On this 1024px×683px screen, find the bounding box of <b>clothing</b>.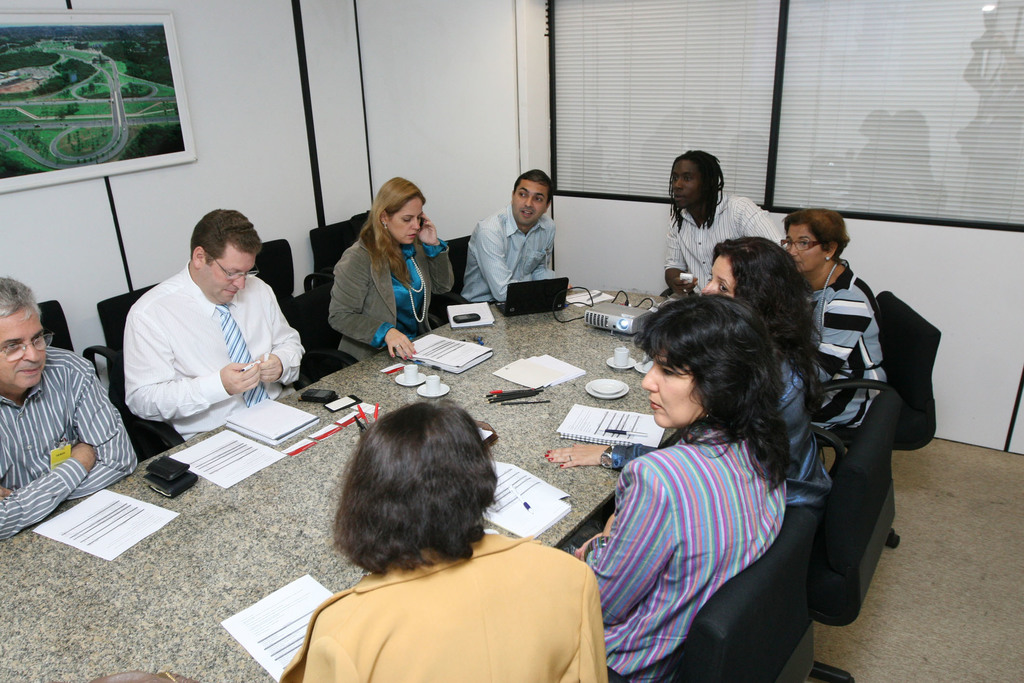
Bounding box: pyautogui.locateOnScreen(0, 342, 138, 541).
